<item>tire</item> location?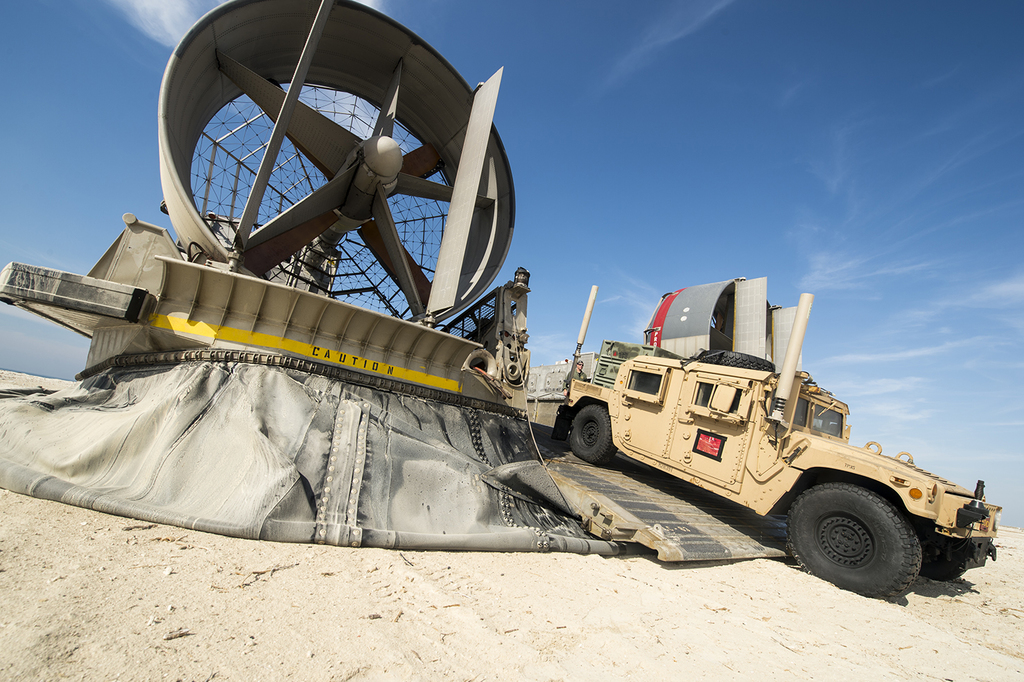
[left=918, top=535, right=964, bottom=581]
